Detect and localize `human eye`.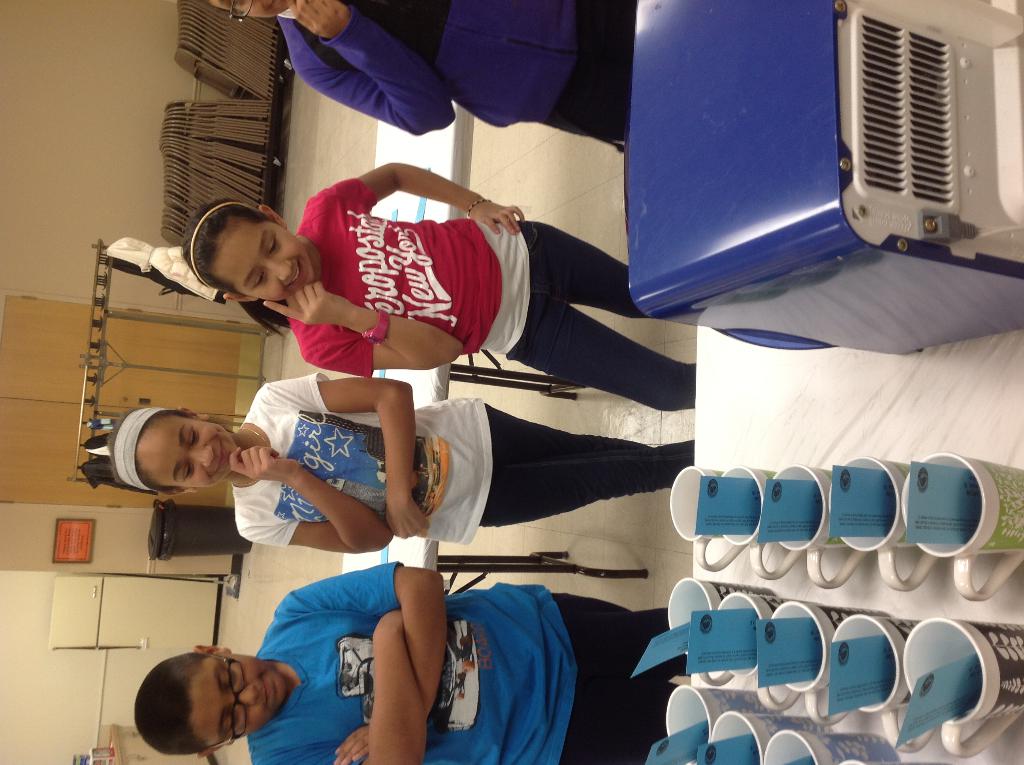
Localized at 182,462,195,479.
